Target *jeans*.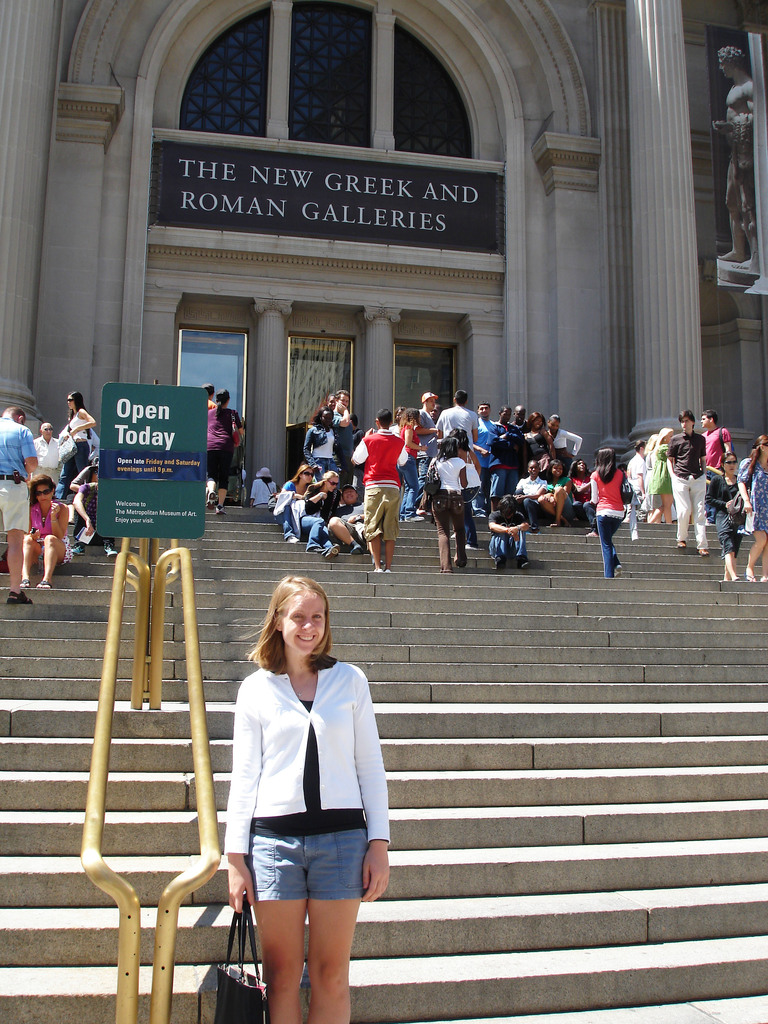
Target region: select_region(232, 842, 368, 921).
